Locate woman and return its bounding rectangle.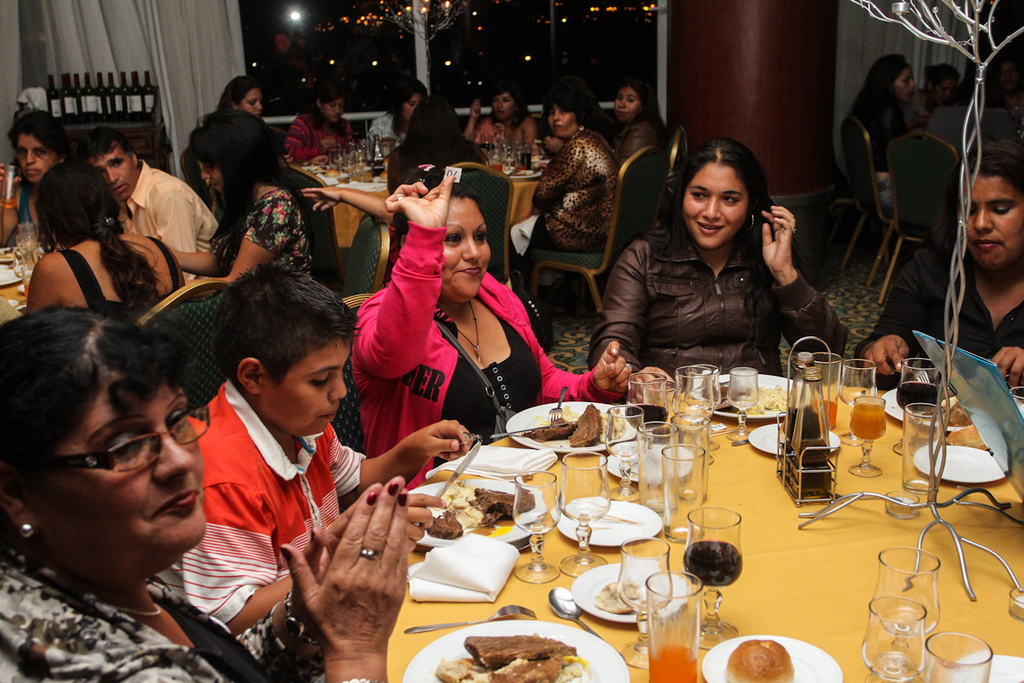
(385,90,482,196).
